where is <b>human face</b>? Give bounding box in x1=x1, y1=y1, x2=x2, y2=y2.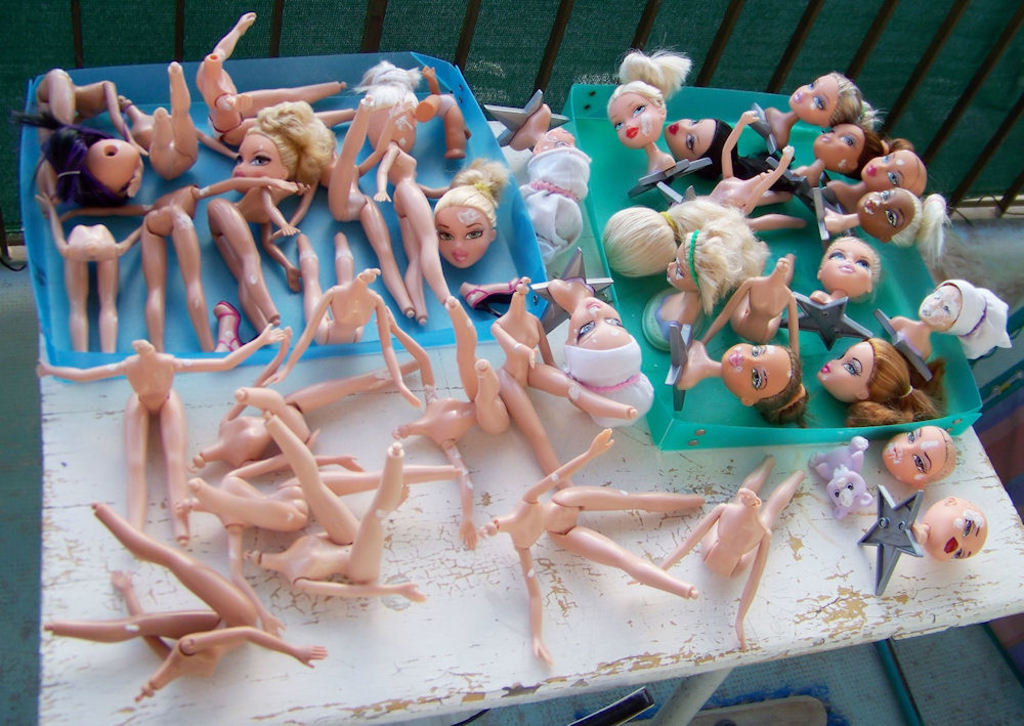
x1=808, y1=130, x2=863, y2=161.
